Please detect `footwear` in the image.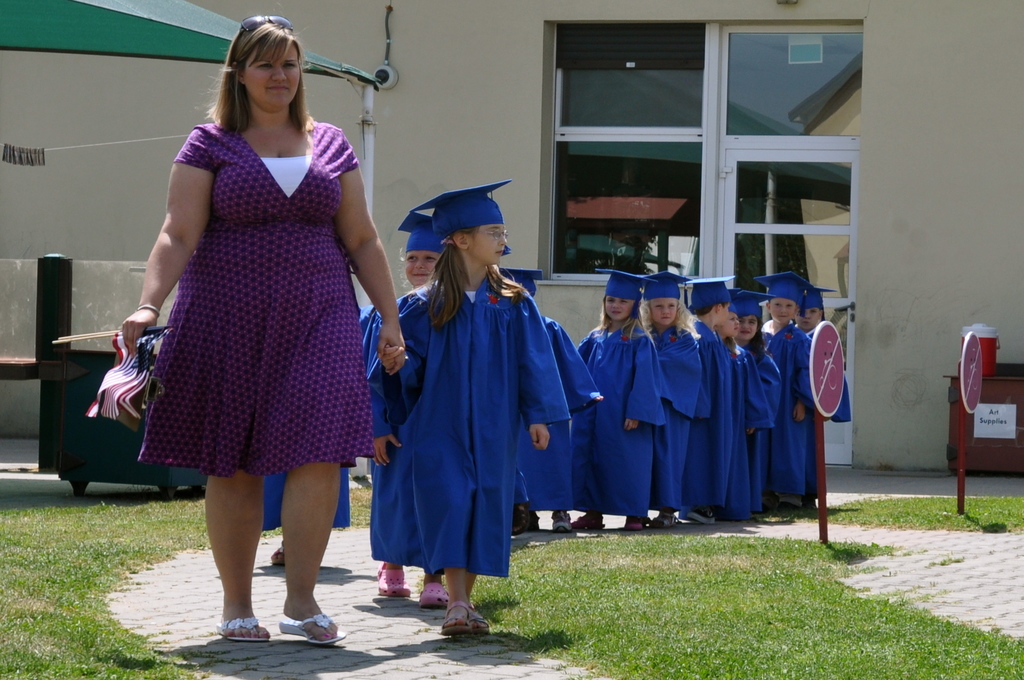
273, 606, 350, 647.
